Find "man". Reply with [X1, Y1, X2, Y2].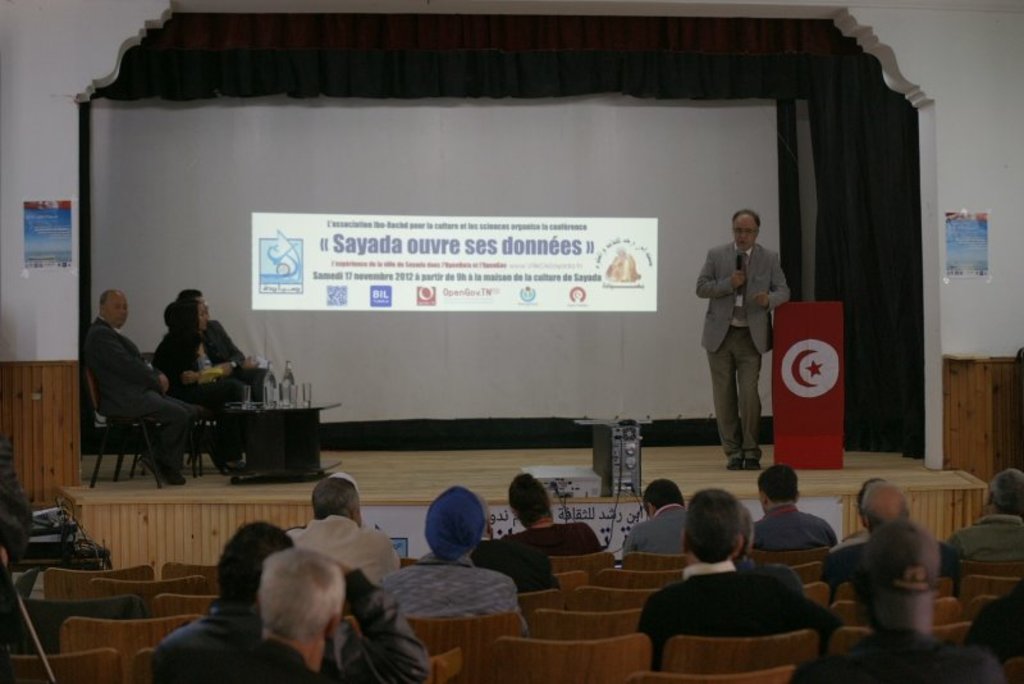
[636, 505, 856, 675].
